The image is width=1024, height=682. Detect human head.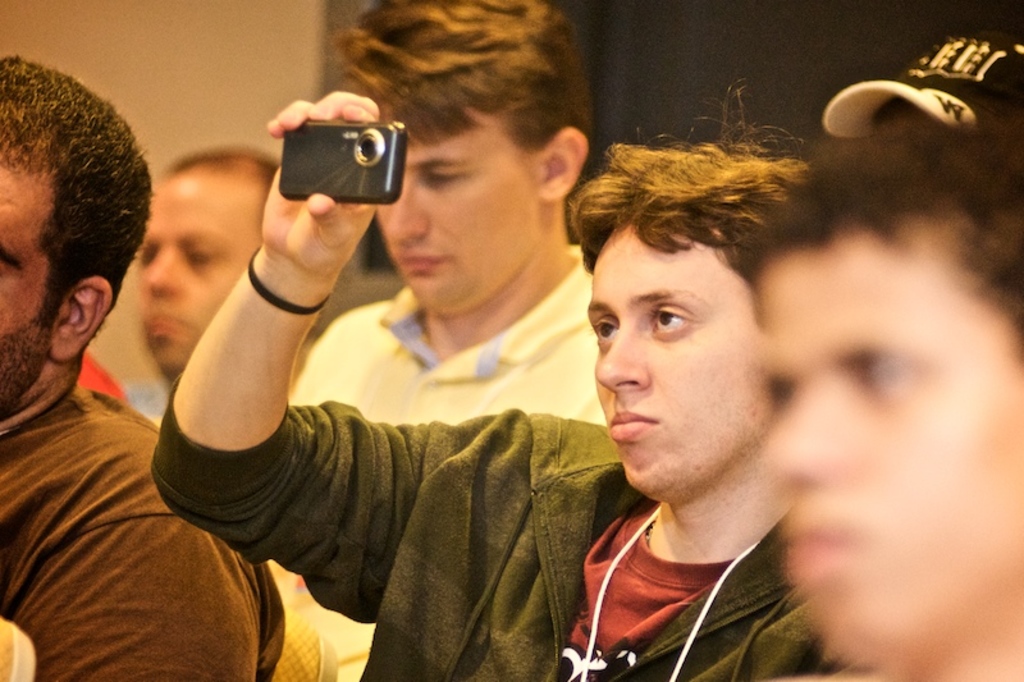
Detection: bbox=[746, 171, 1023, 651].
